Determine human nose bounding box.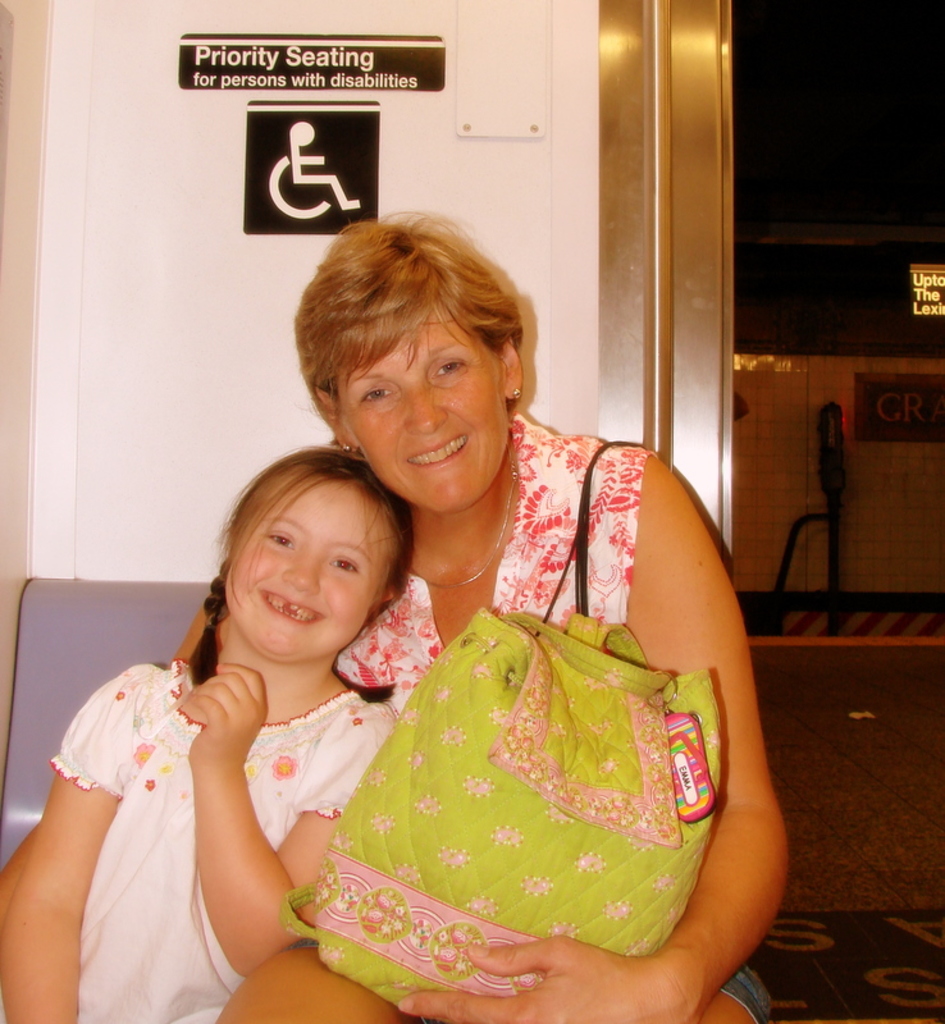
Determined: <box>286,548,318,594</box>.
